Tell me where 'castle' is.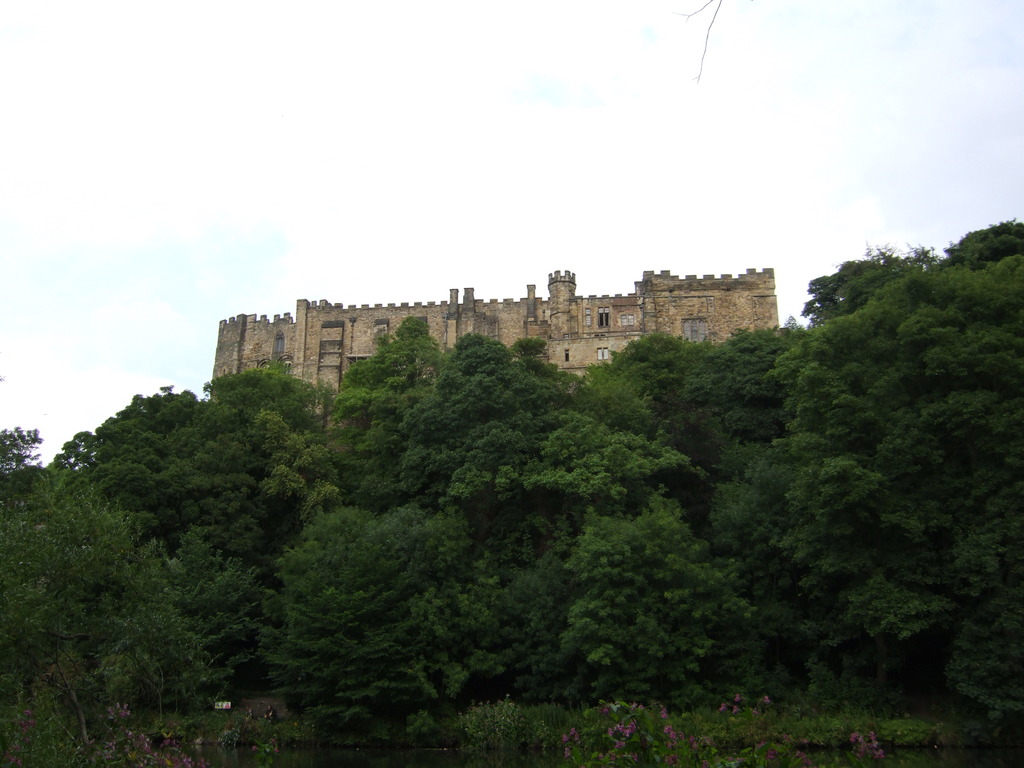
'castle' is at rect(206, 260, 776, 392).
